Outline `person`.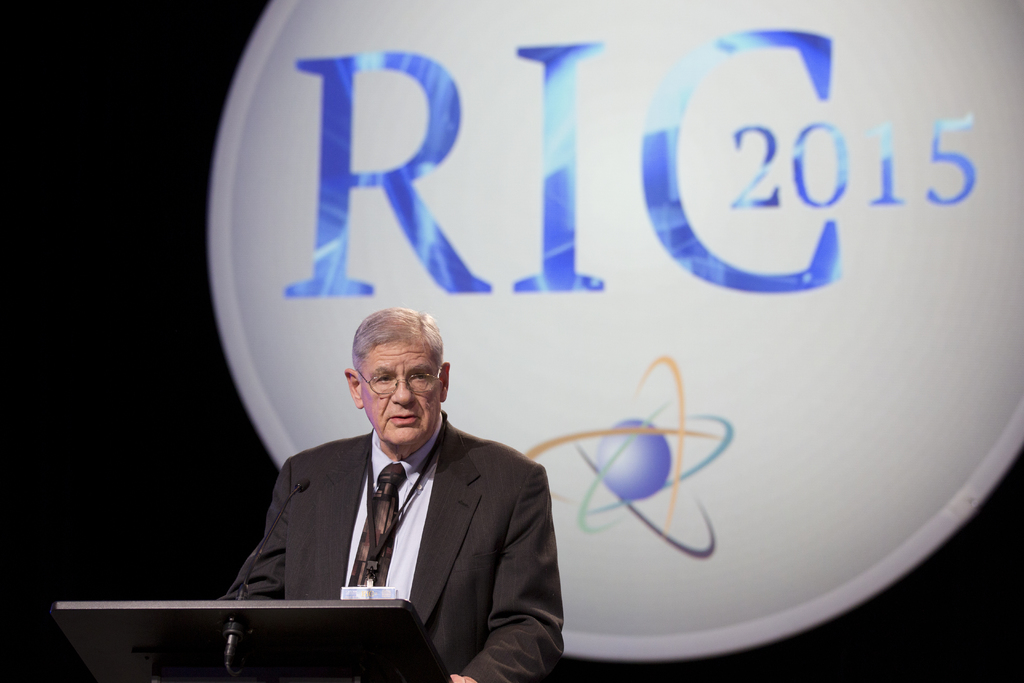
Outline: select_region(221, 301, 573, 682).
